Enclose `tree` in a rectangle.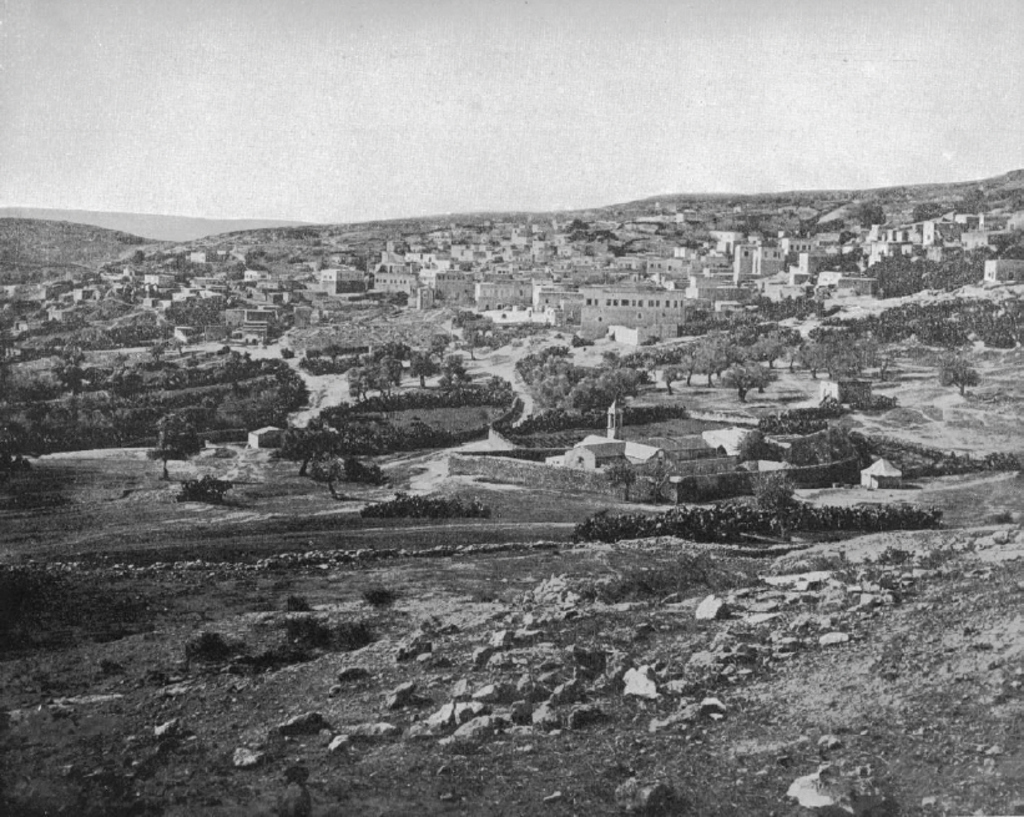
crop(403, 355, 439, 385).
